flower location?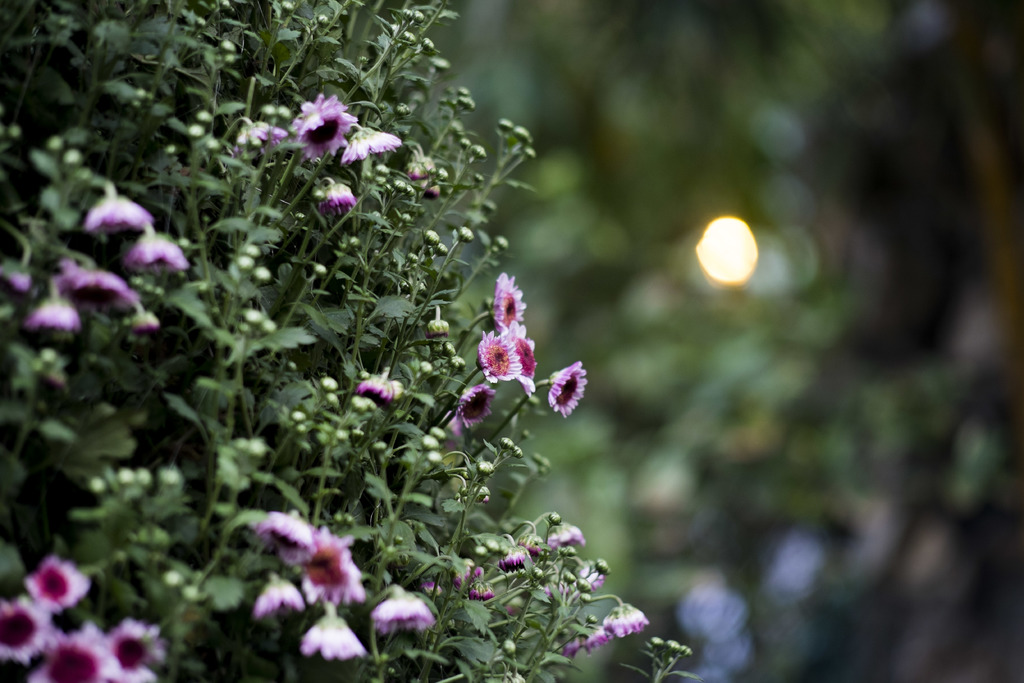
[x1=372, y1=587, x2=433, y2=631]
